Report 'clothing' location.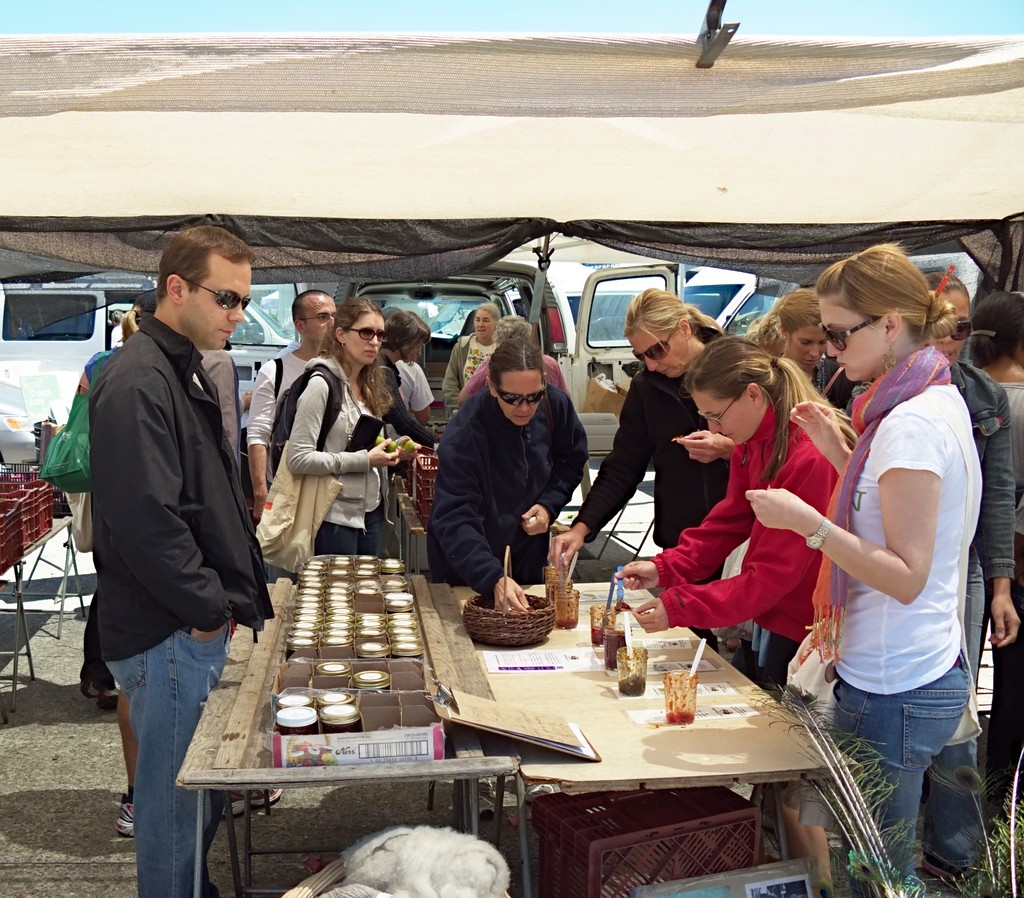
Report: l=930, t=359, r=1018, b=682.
